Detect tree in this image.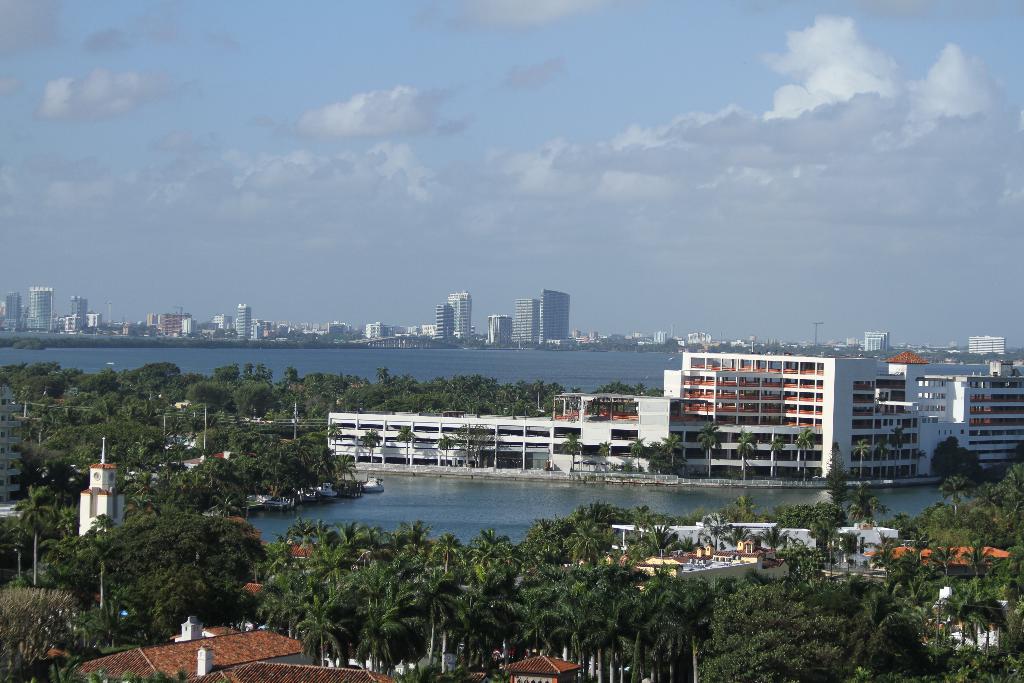
Detection: x1=214, y1=362, x2=241, y2=390.
